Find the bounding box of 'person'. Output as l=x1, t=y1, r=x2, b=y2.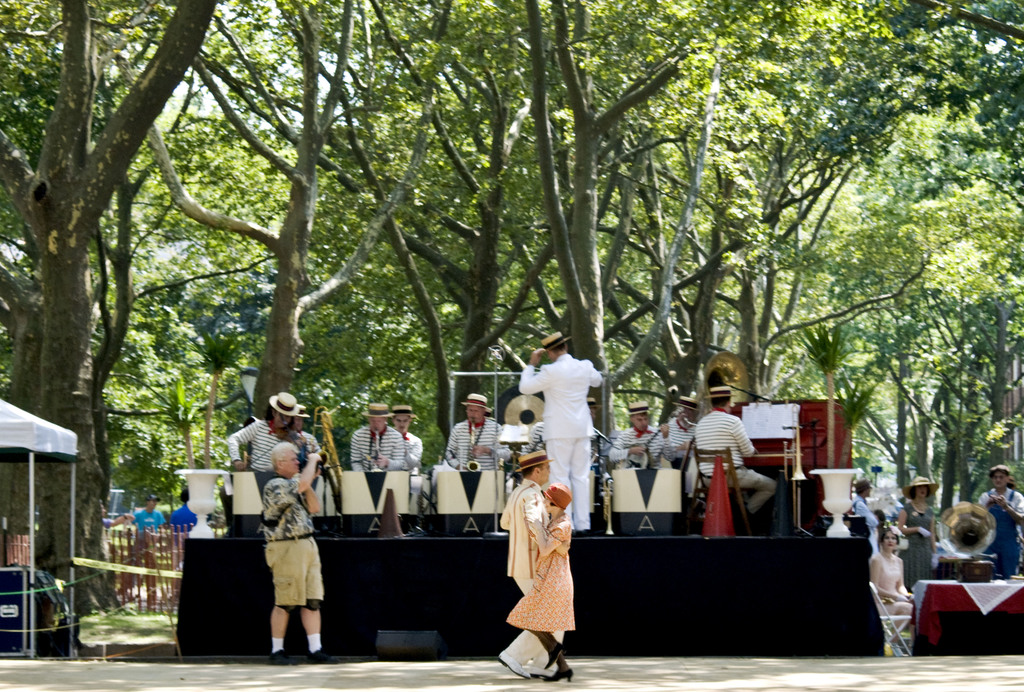
l=393, t=405, r=420, b=471.
